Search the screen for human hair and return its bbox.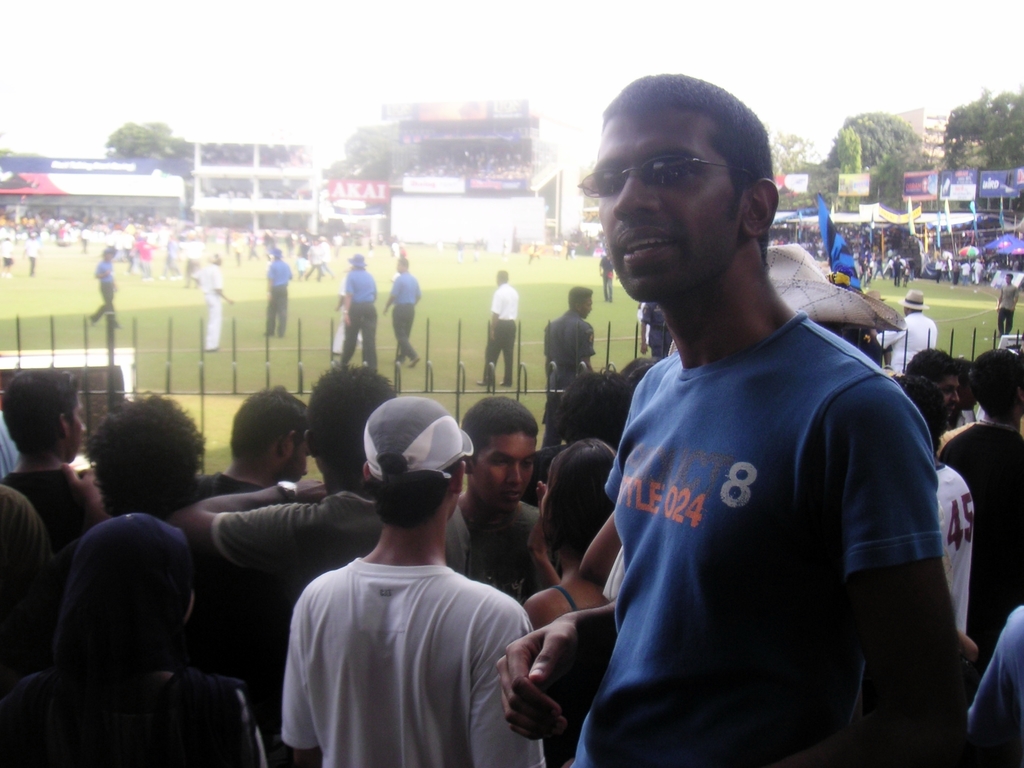
Found: [566, 284, 598, 309].
